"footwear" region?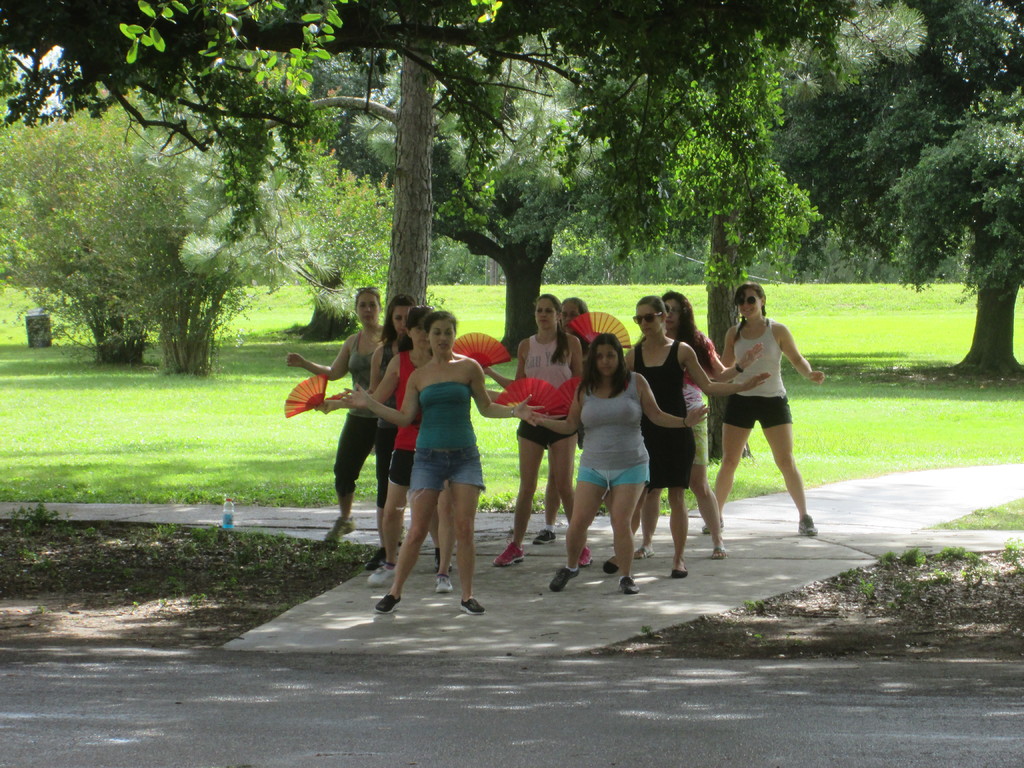
(800,517,820,537)
